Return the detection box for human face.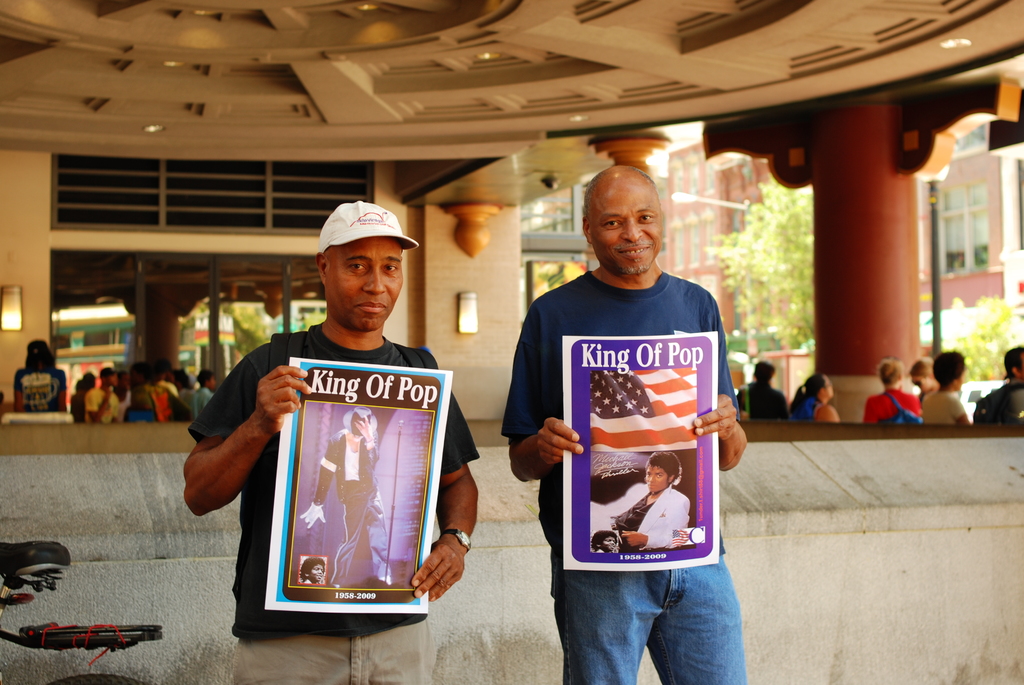
591,179,664,274.
